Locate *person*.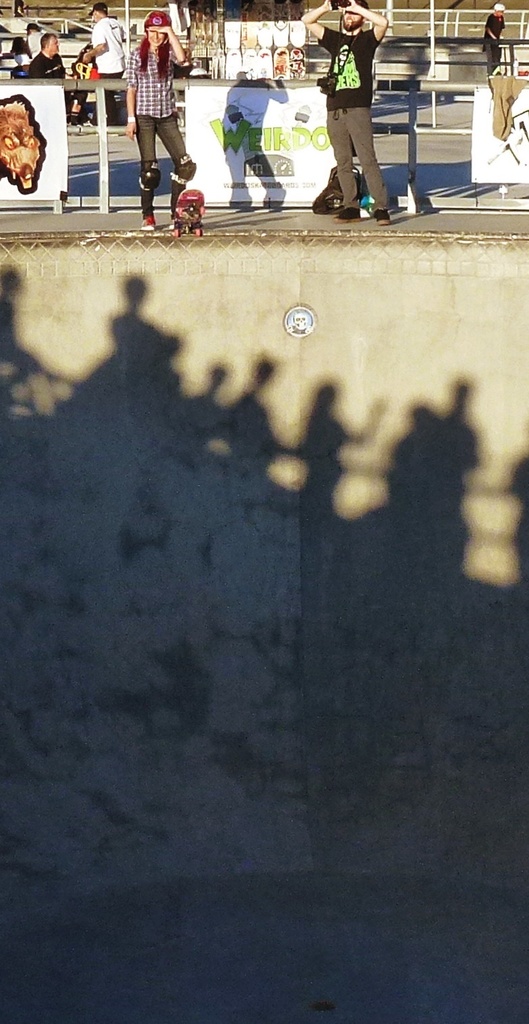
Bounding box: (x1=85, y1=0, x2=122, y2=70).
